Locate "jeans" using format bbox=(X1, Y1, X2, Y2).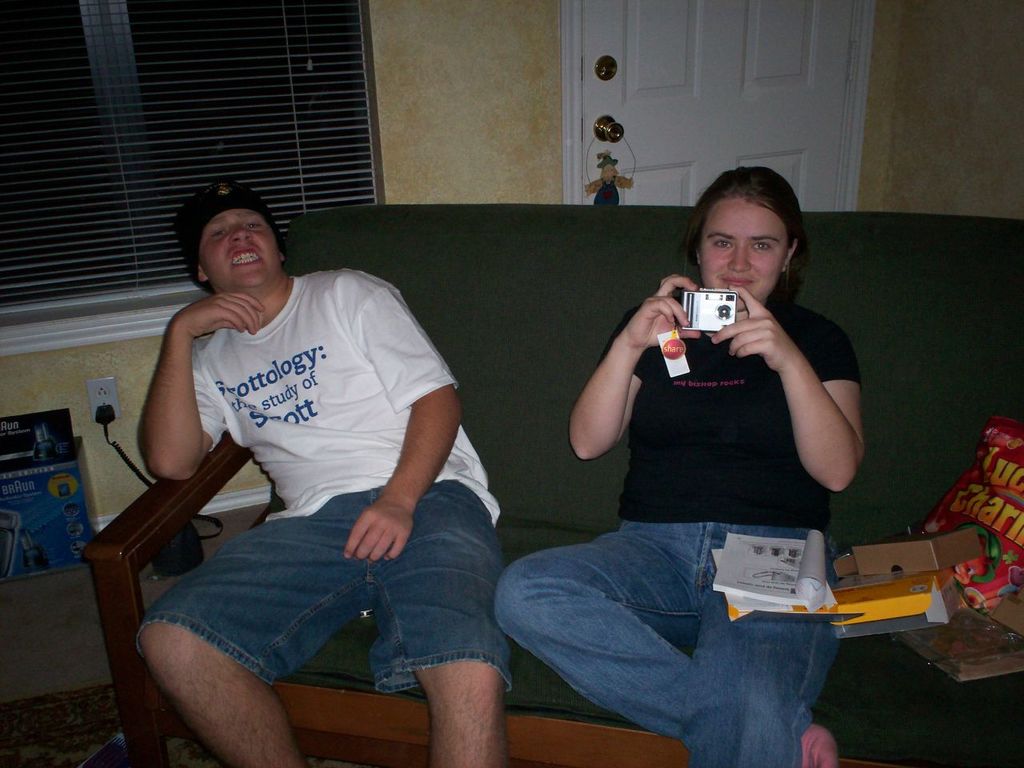
bbox=(494, 522, 834, 767).
